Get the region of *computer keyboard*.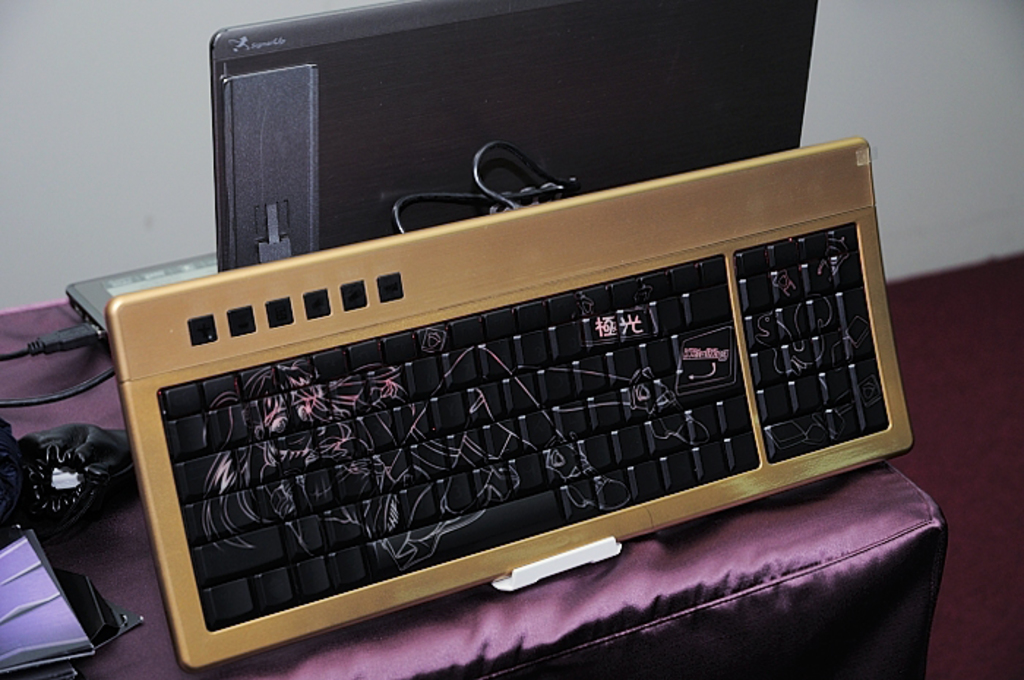
<region>111, 136, 920, 673</region>.
